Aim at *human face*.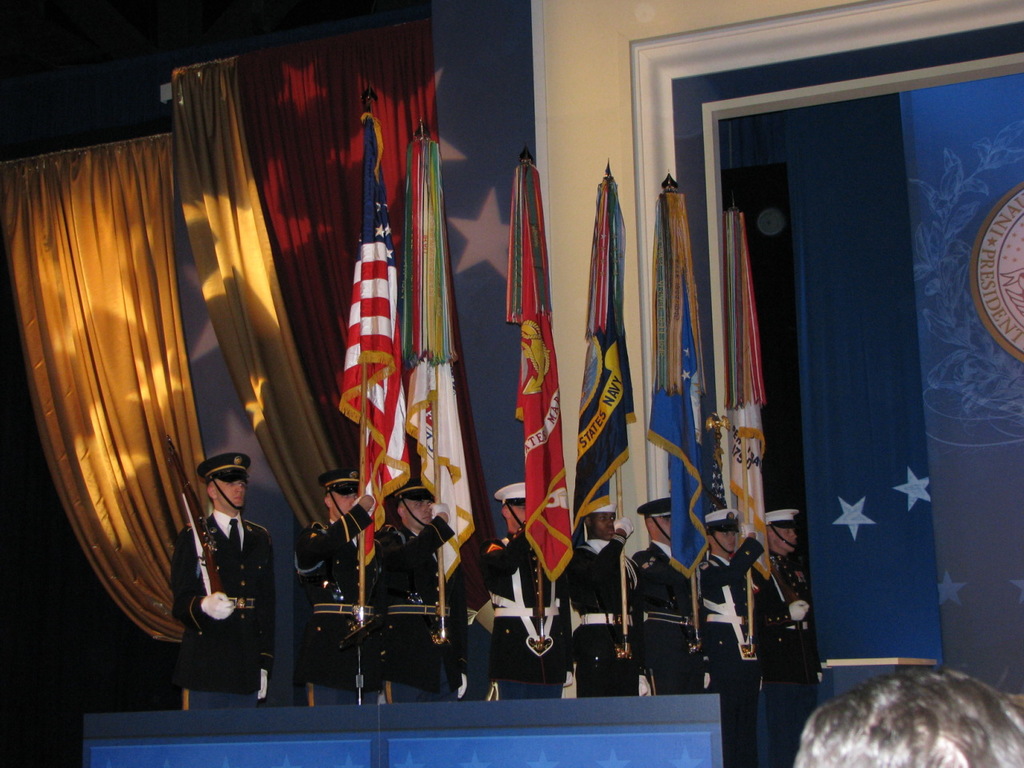
Aimed at <box>410,500,430,528</box>.
